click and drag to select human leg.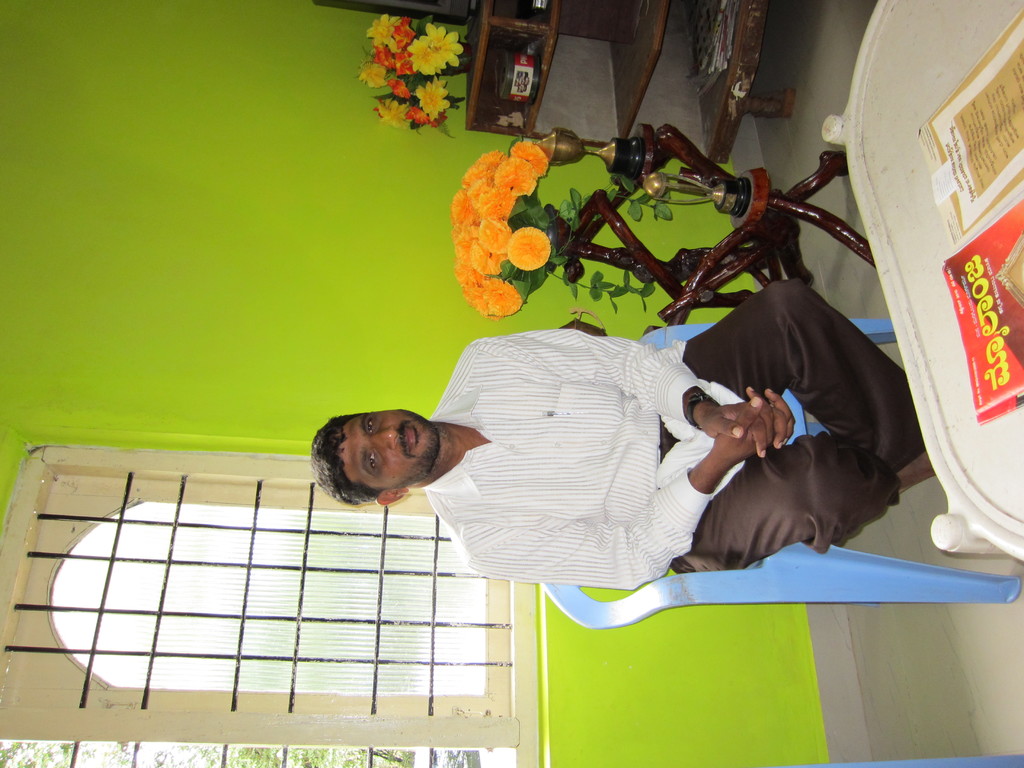
Selection: bbox=(689, 436, 899, 575).
